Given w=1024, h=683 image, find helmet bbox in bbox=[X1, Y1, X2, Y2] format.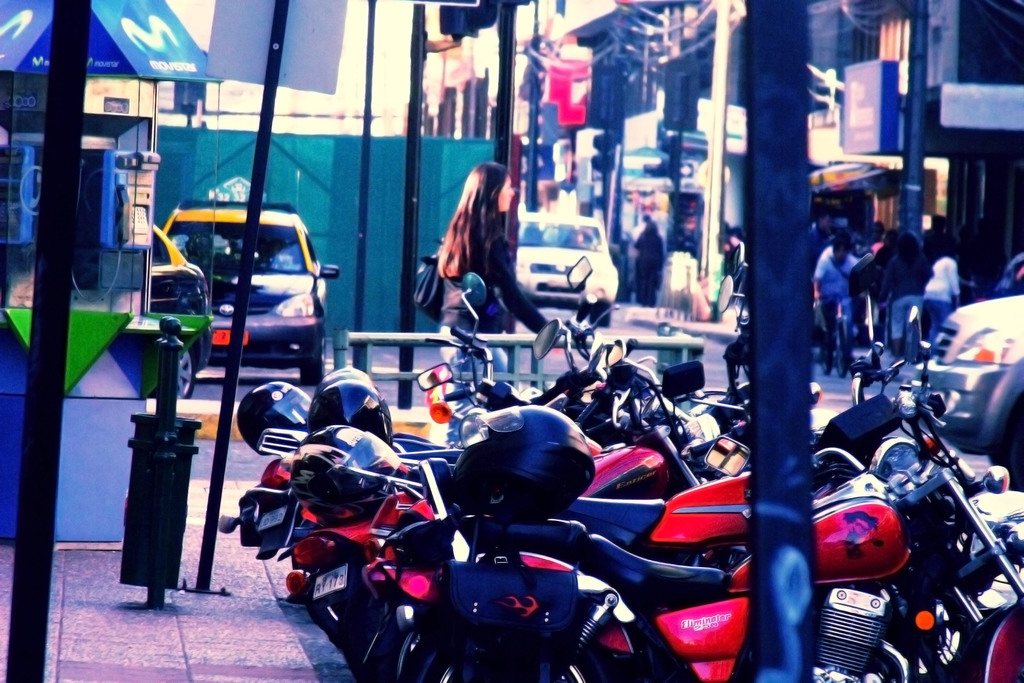
bbox=[286, 431, 419, 527].
